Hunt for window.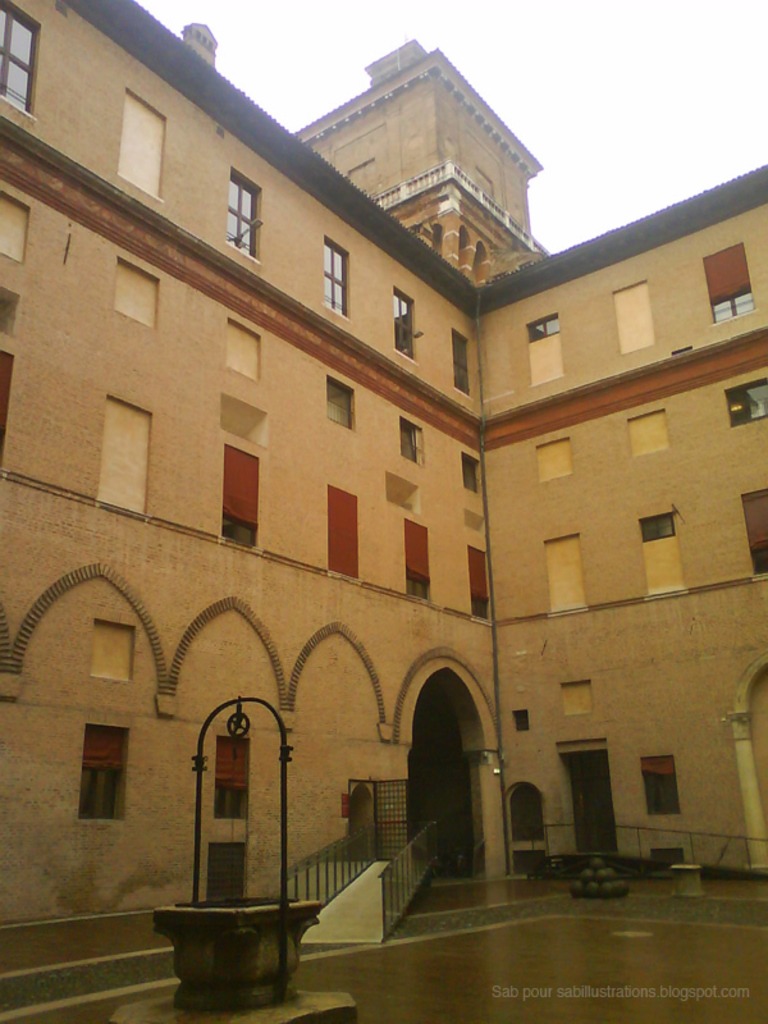
Hunted down at 0/0/45/113.
